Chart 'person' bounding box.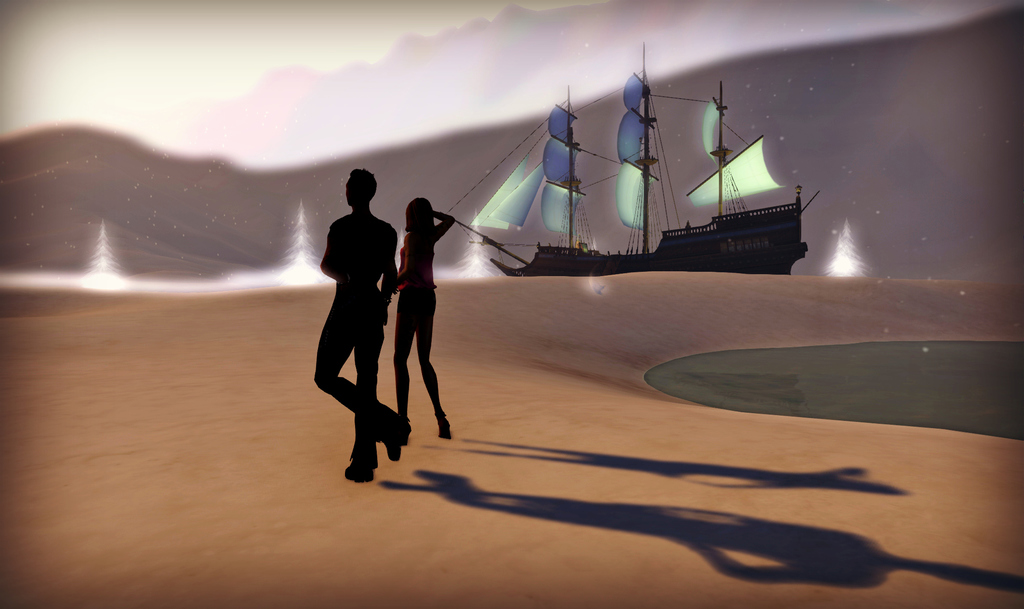
Charted: l=373, t=177, r=444, b=469.
